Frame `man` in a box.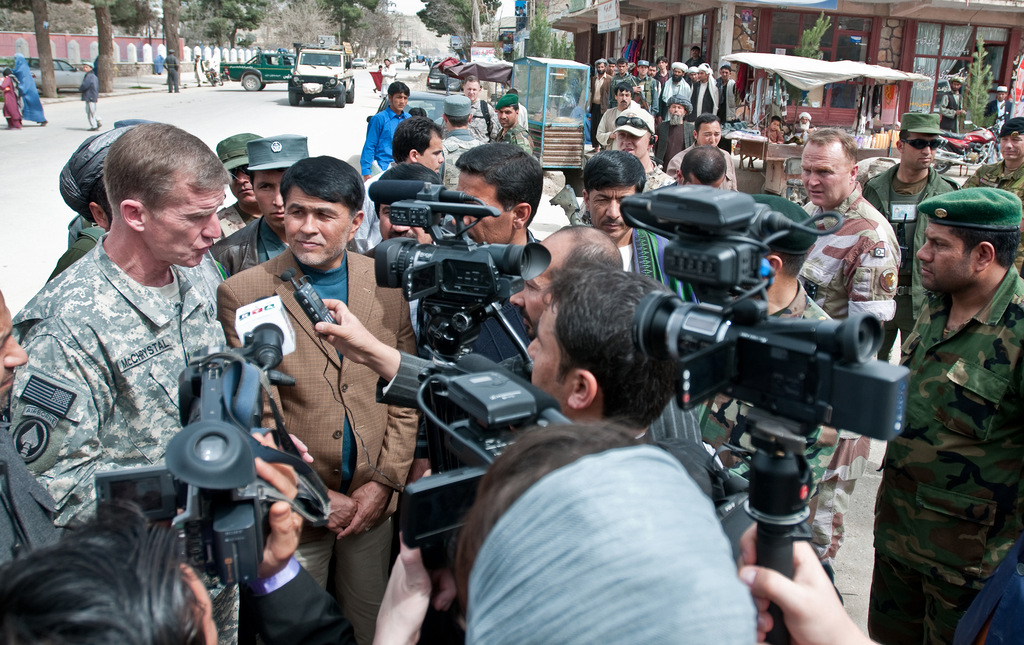
rect(378, 56, 399, 102).
